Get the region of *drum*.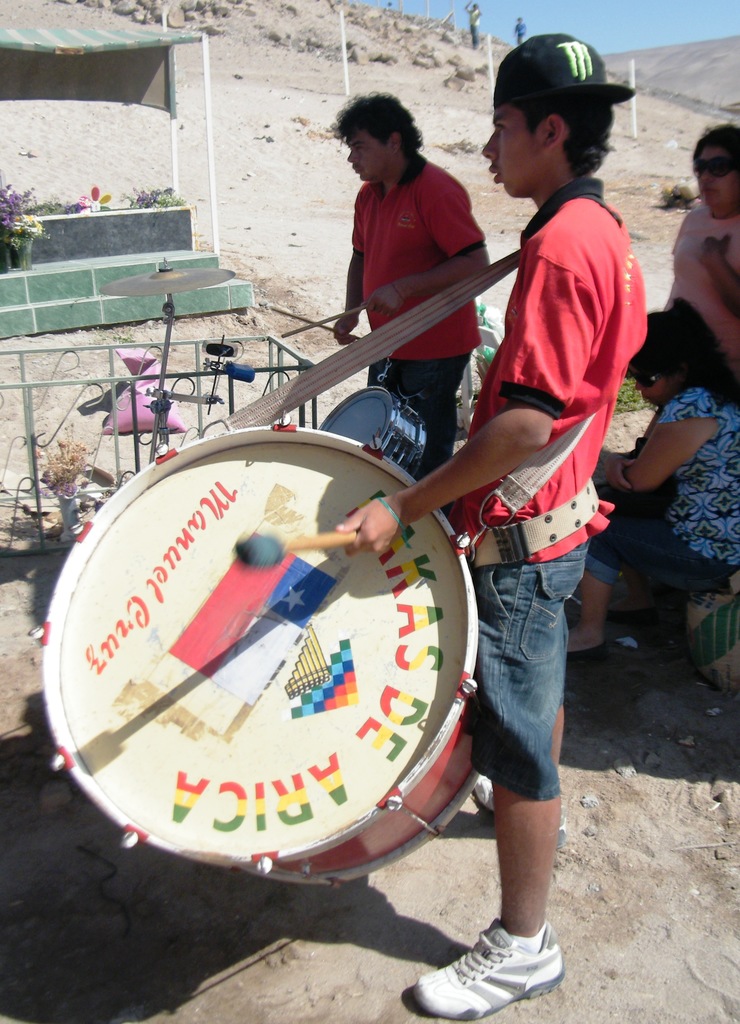
detection(43, 424, 487, 884).
